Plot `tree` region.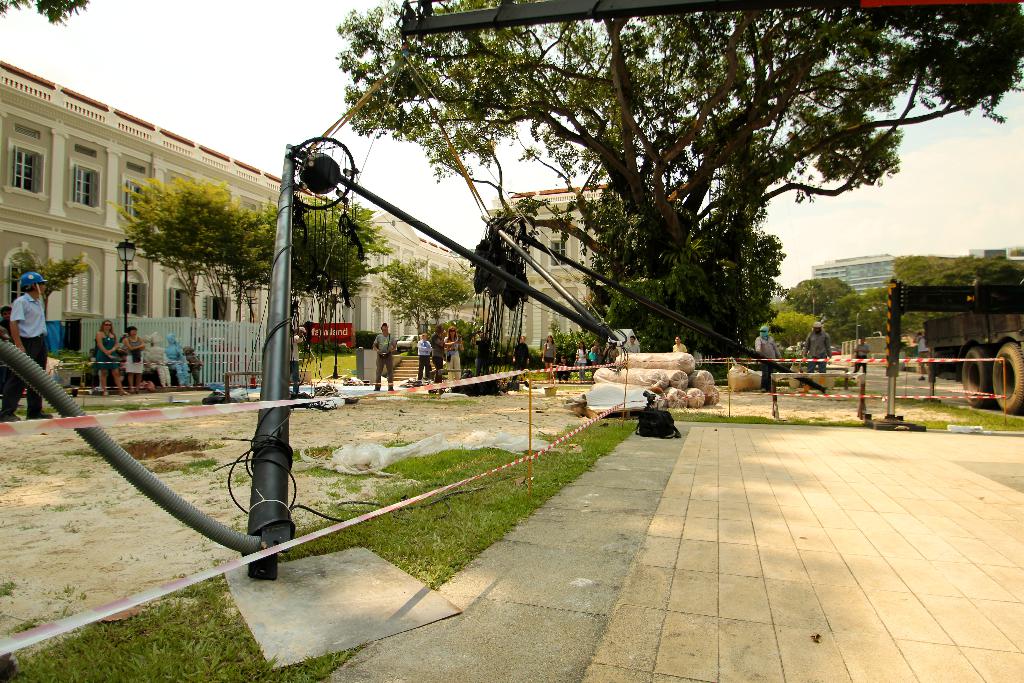
Plotted at (0,0,92,26).
